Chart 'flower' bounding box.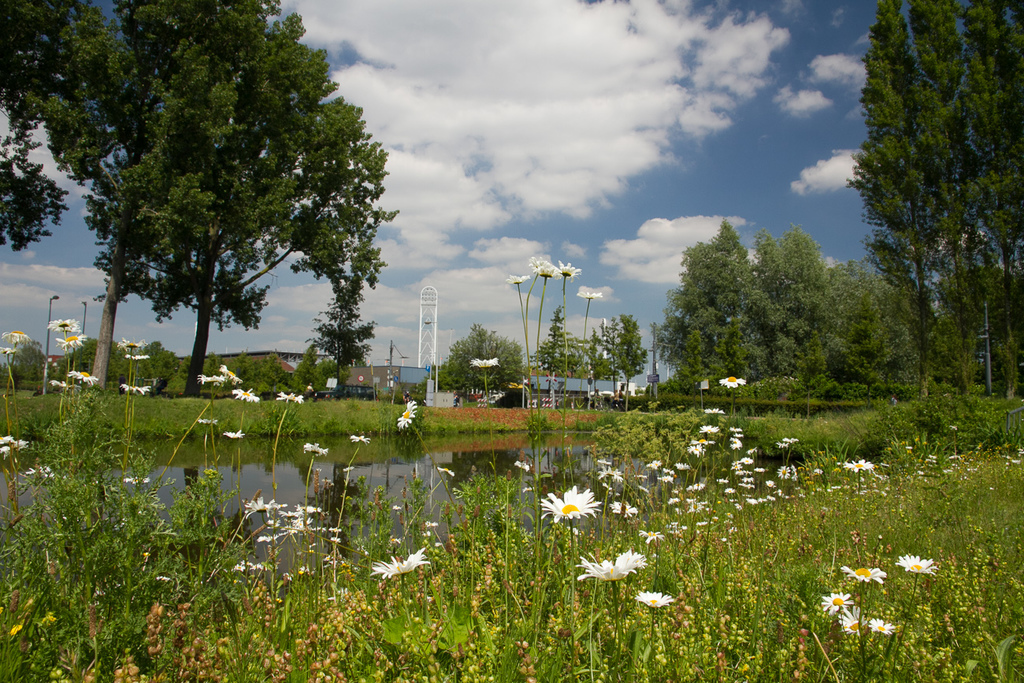
Charted: {"x1": 68, "y1": 368, "x2": 95, "y2": 384}.
